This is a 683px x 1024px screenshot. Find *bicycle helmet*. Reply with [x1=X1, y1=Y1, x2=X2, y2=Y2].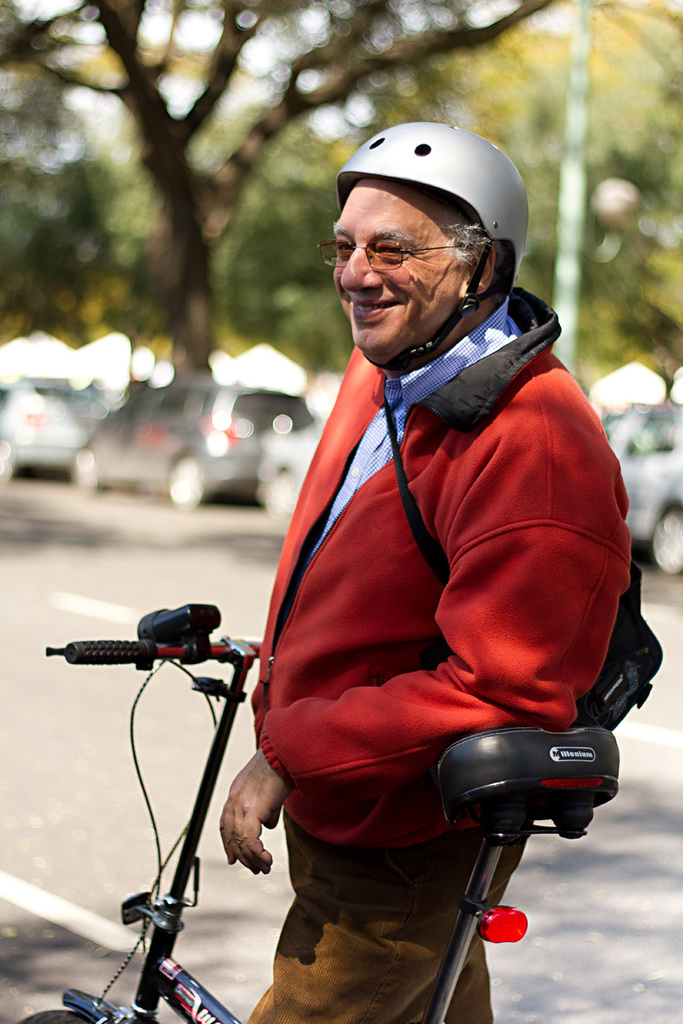
[x1=341, y1=124, x2=531, y2=373].
